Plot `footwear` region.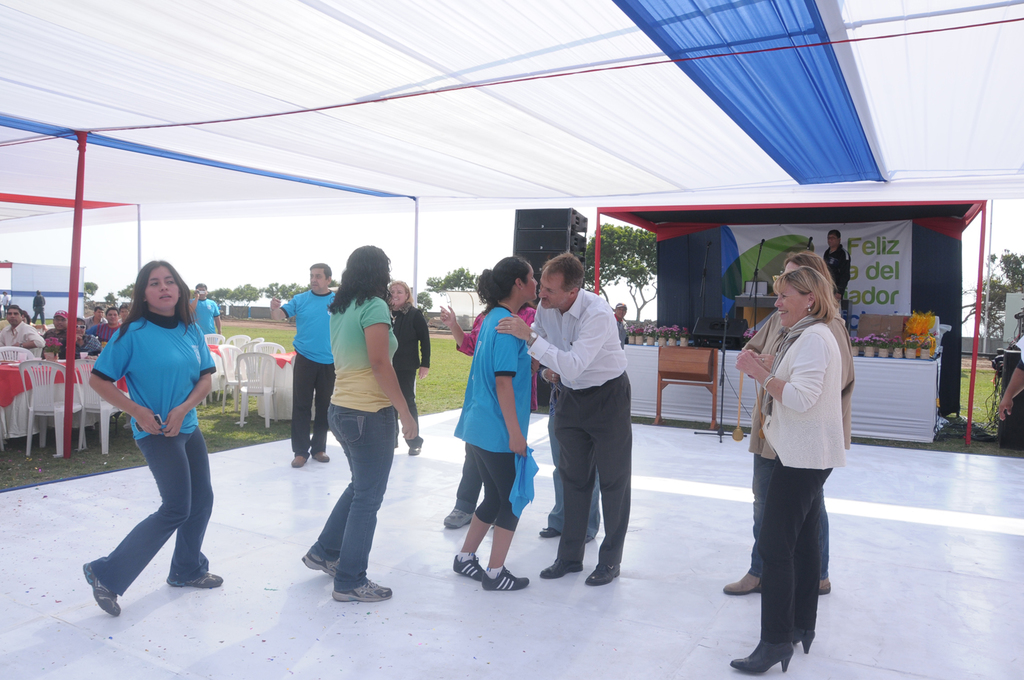
Plotted at x1=407 y1=445 x2=421 y2=457.
